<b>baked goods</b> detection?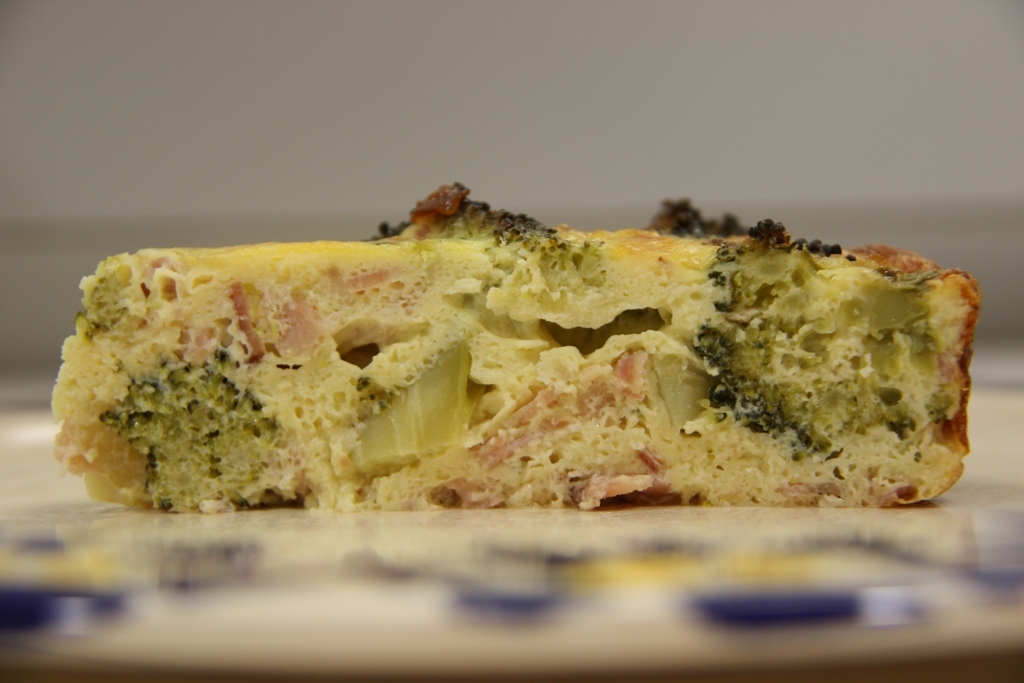
(left=59, top=191, right=917, bottom=531)
